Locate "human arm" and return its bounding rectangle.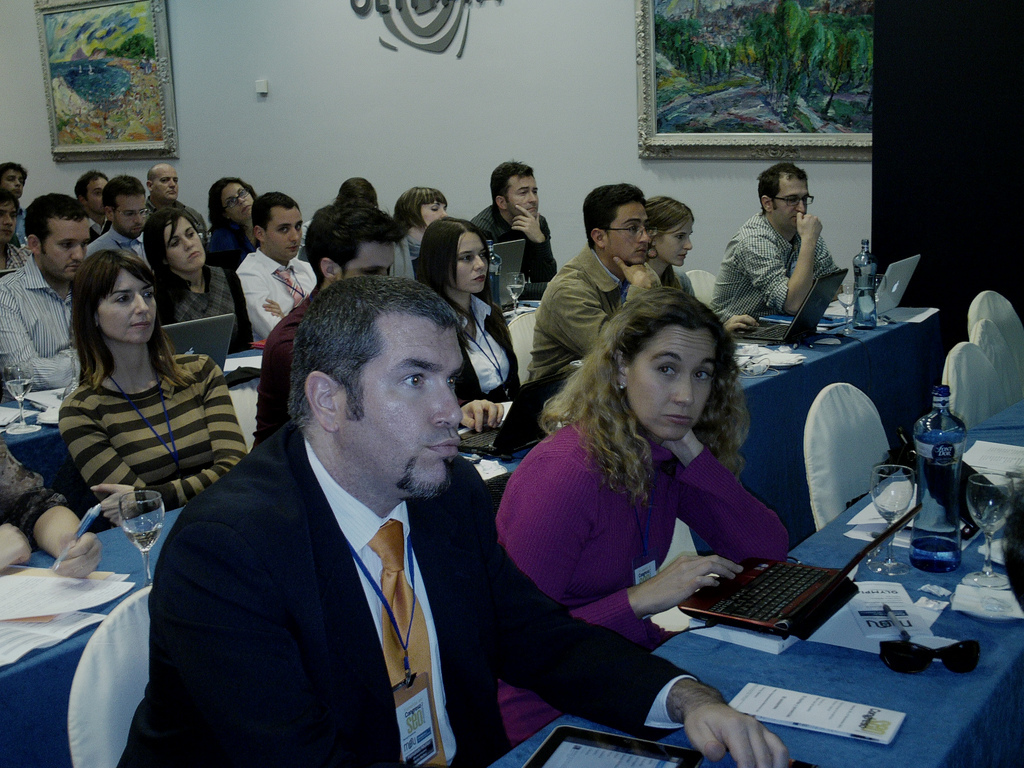
bbox(103, 355, 249, 536).
